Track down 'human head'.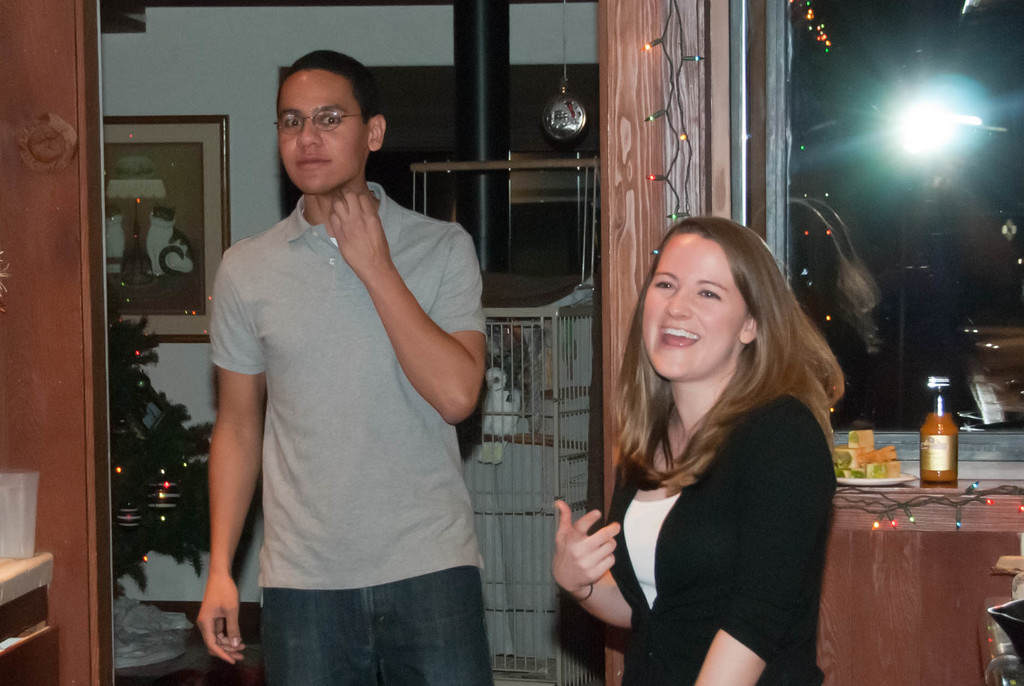
Tracked to {"x1": 277, "y1": 47, "x2": 386, "y2": 196}.
